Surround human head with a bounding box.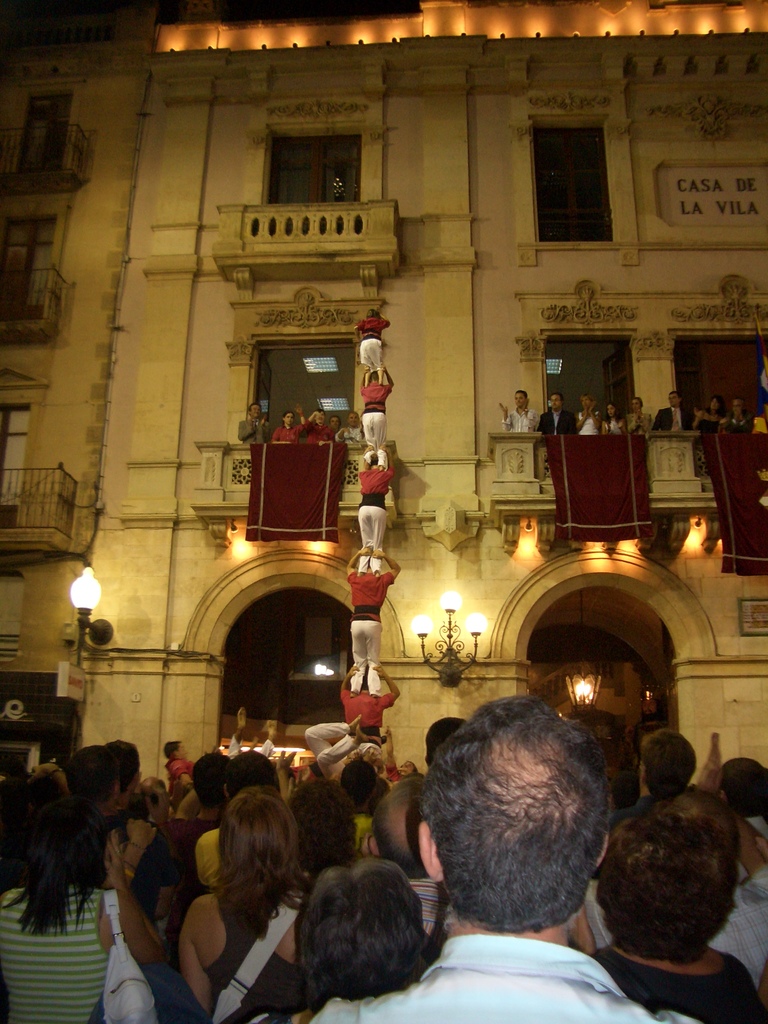
detection(11, 807, 115, 896).
